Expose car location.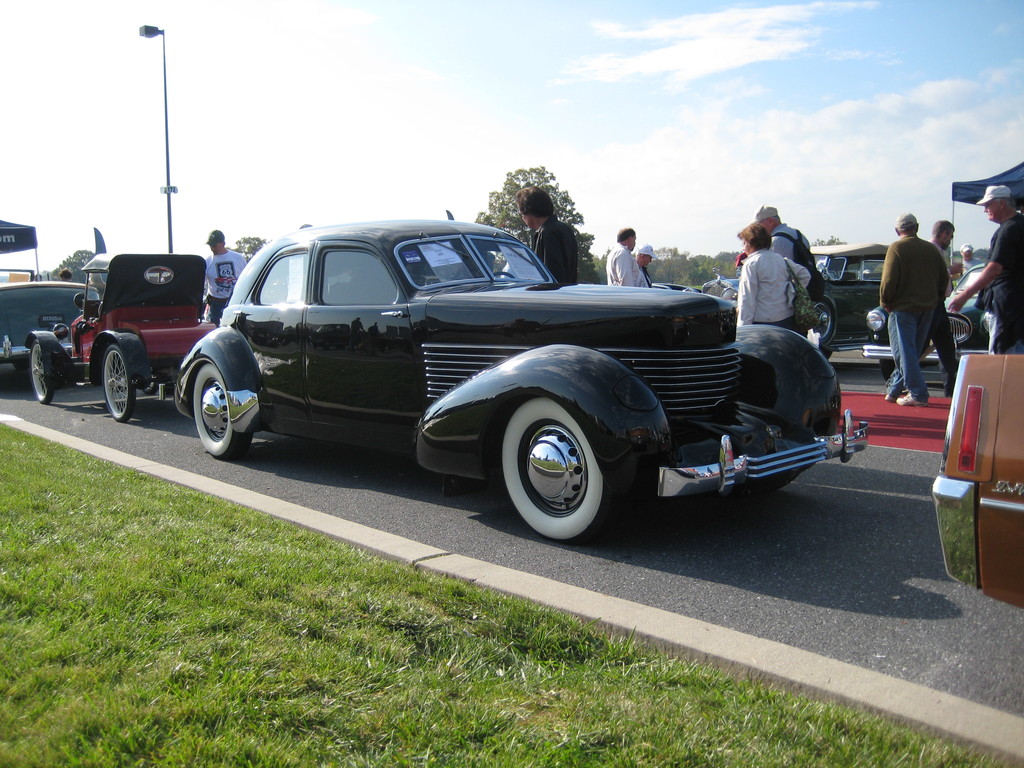
Exposed at bbox=(0, 266, 104, 369).
